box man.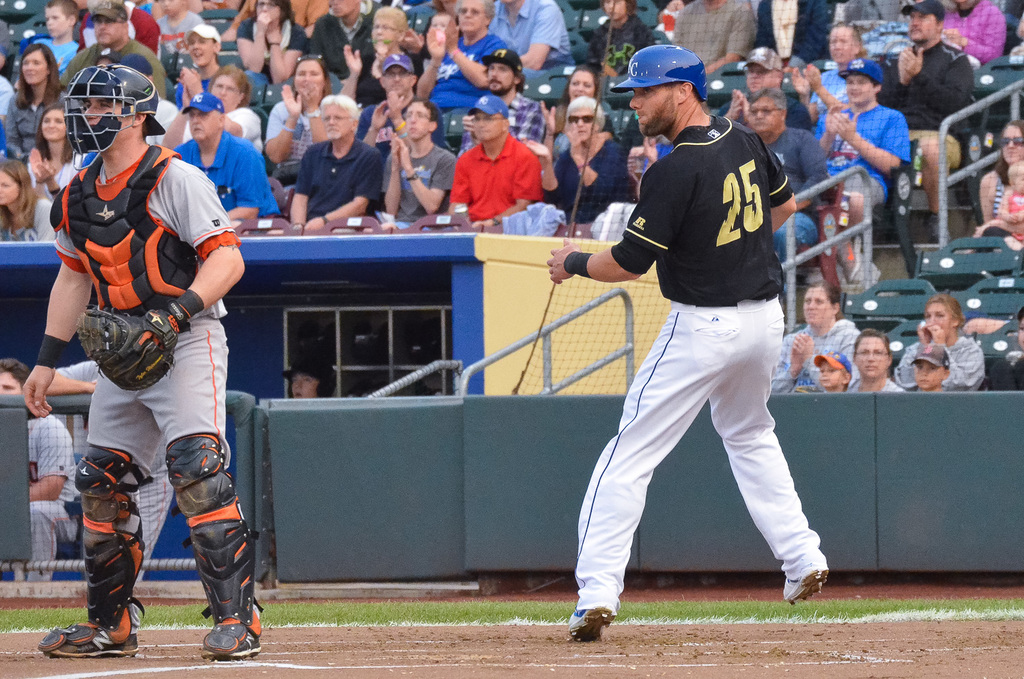
pyautogui.locateOnScreen(718, 46, 821, 130).
